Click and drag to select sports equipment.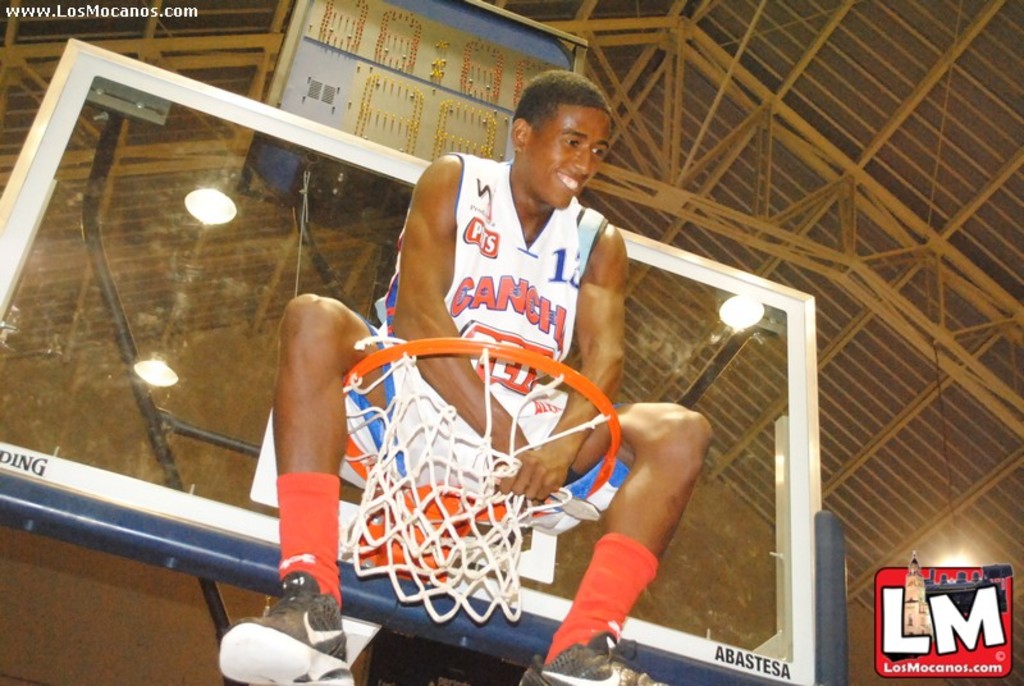
Selection: rect(518, 632, 671, 685).
